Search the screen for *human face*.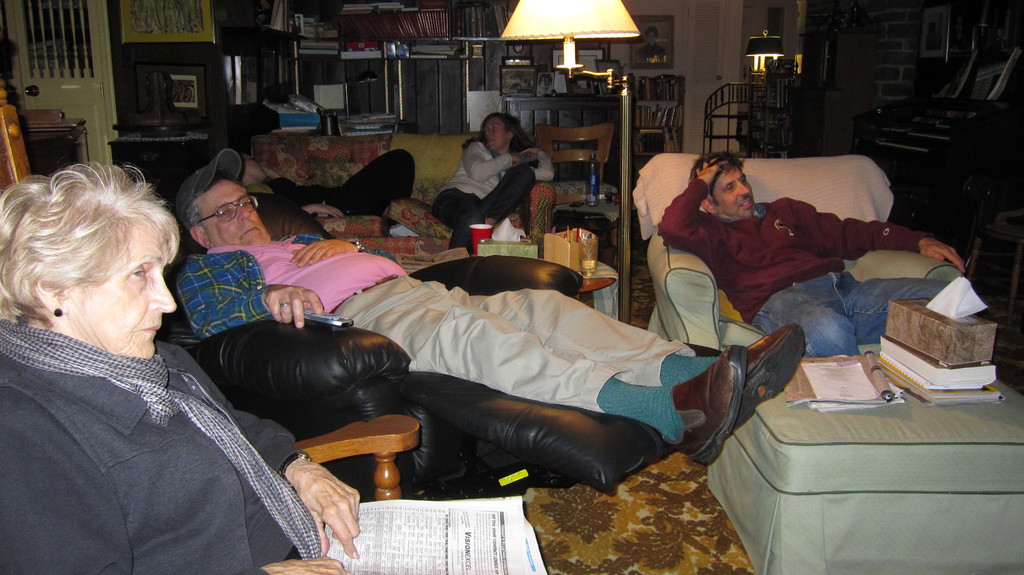
Found at select_region(65, 222, 176, 361).
